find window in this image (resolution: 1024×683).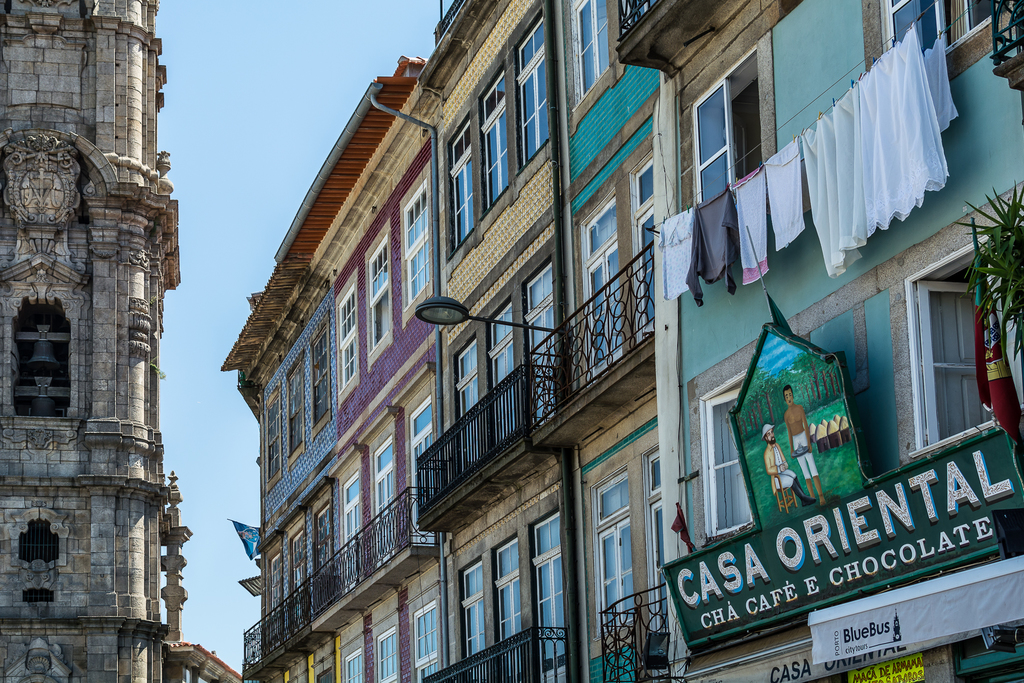
bbox=[342, 645, 368, 682].
